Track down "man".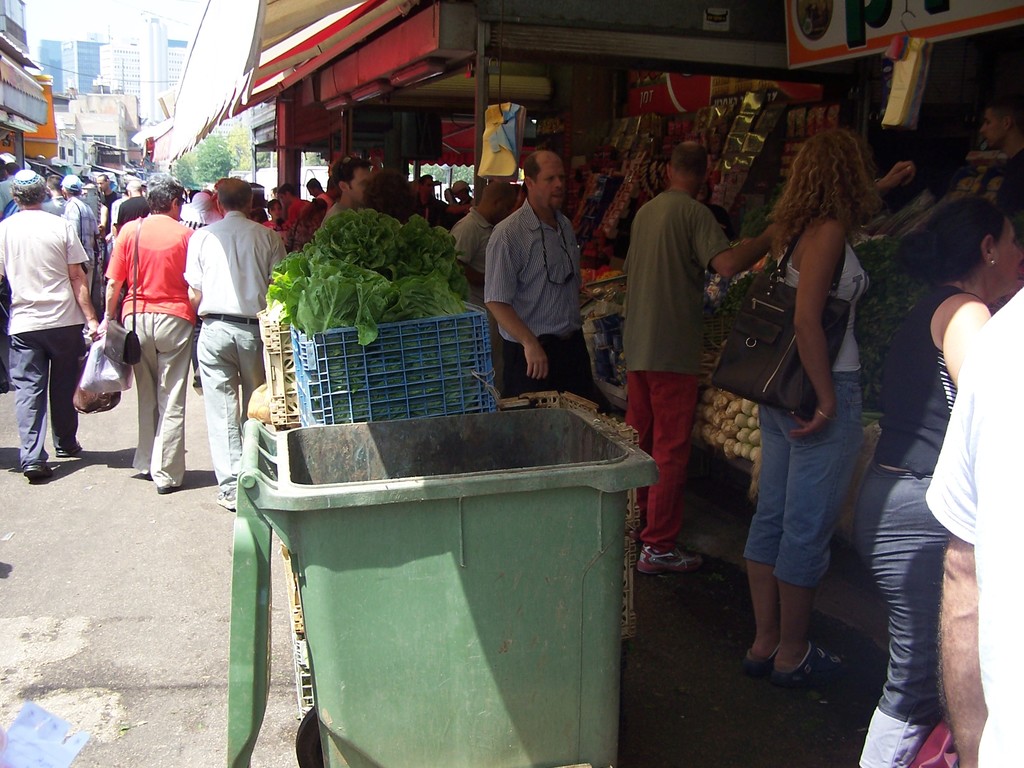
Tracked to bbox(482, 145, 600, 401).
